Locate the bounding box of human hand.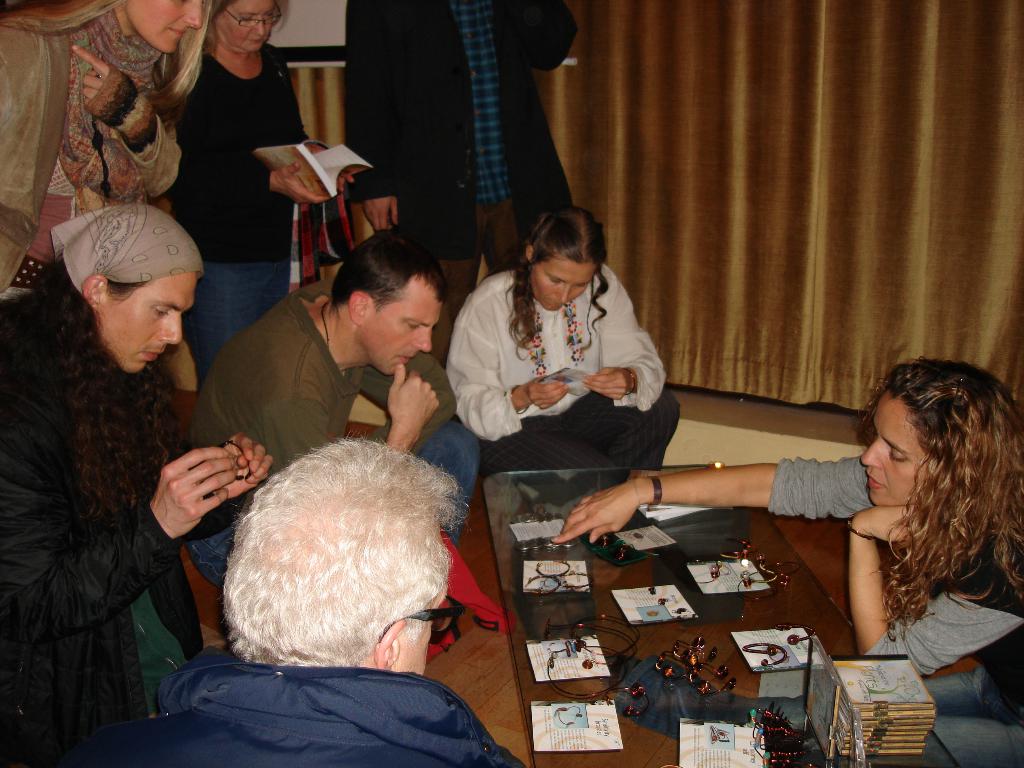
Bounding box: bbox(360, 195, 400, 233).
